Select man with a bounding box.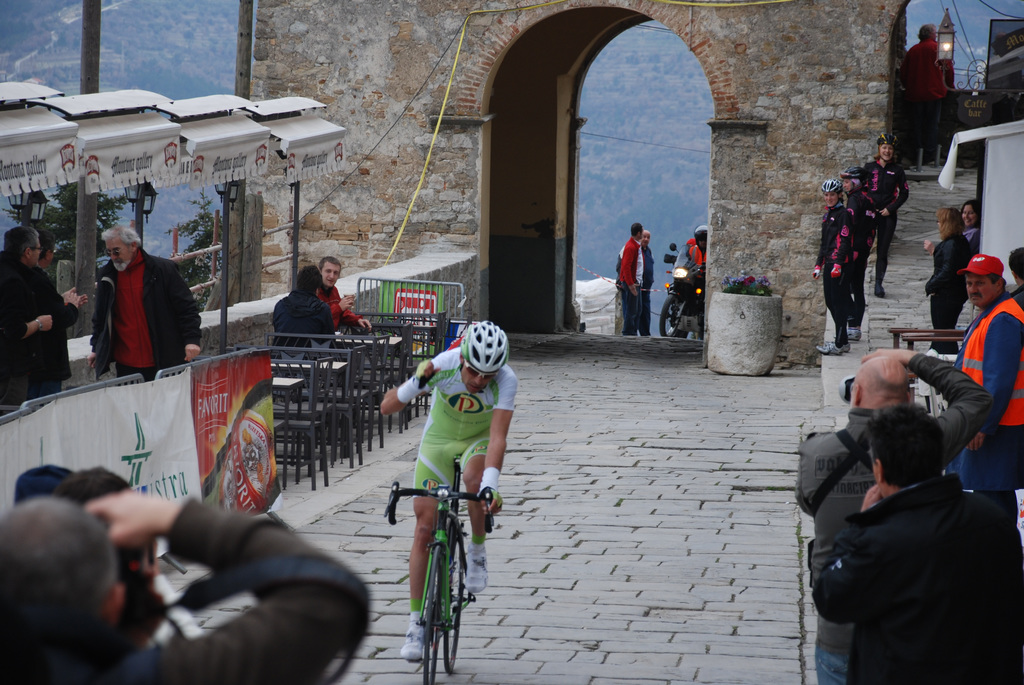
pyautogui.locateOnScreen(380, 320, 517, 661).
